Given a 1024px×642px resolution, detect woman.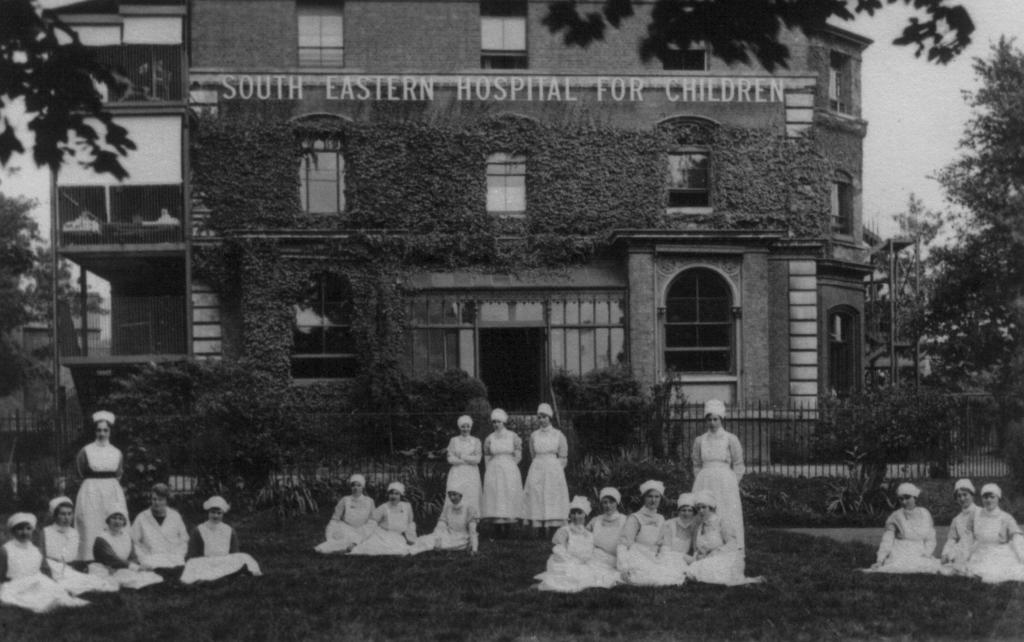
<region>858, 486, 953, 577</region>.
